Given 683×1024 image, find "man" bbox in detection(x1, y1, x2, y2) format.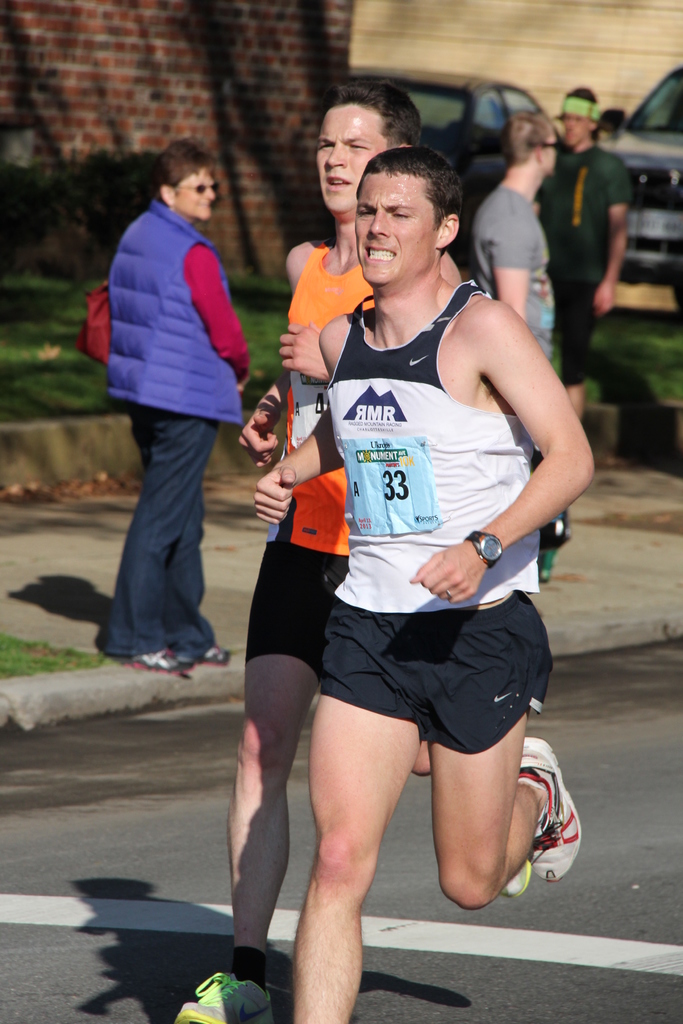
detection(535, 84, 632, 415).
